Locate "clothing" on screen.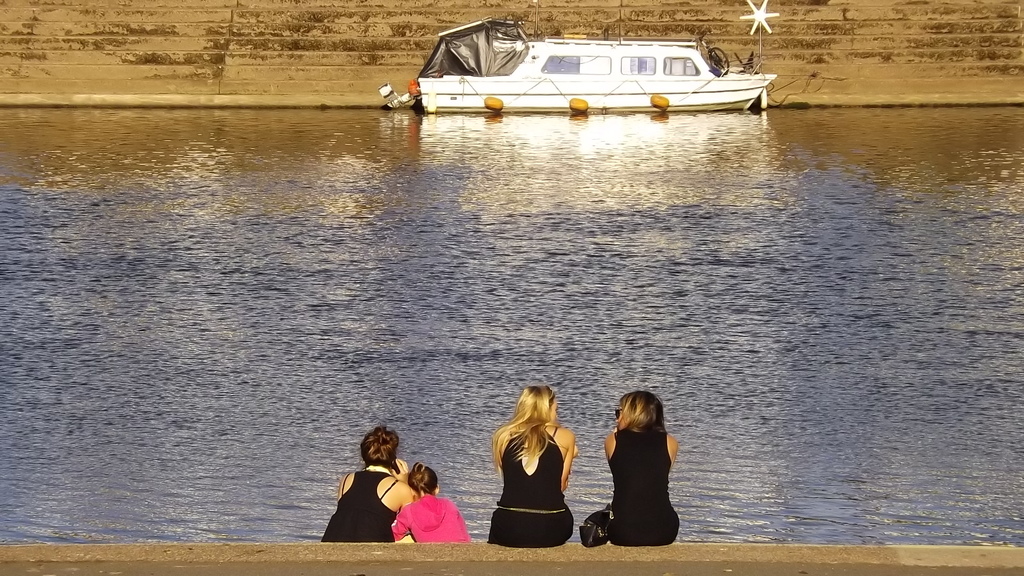
On screen at <bbox>486, 423, 575, 527</bbox>.
